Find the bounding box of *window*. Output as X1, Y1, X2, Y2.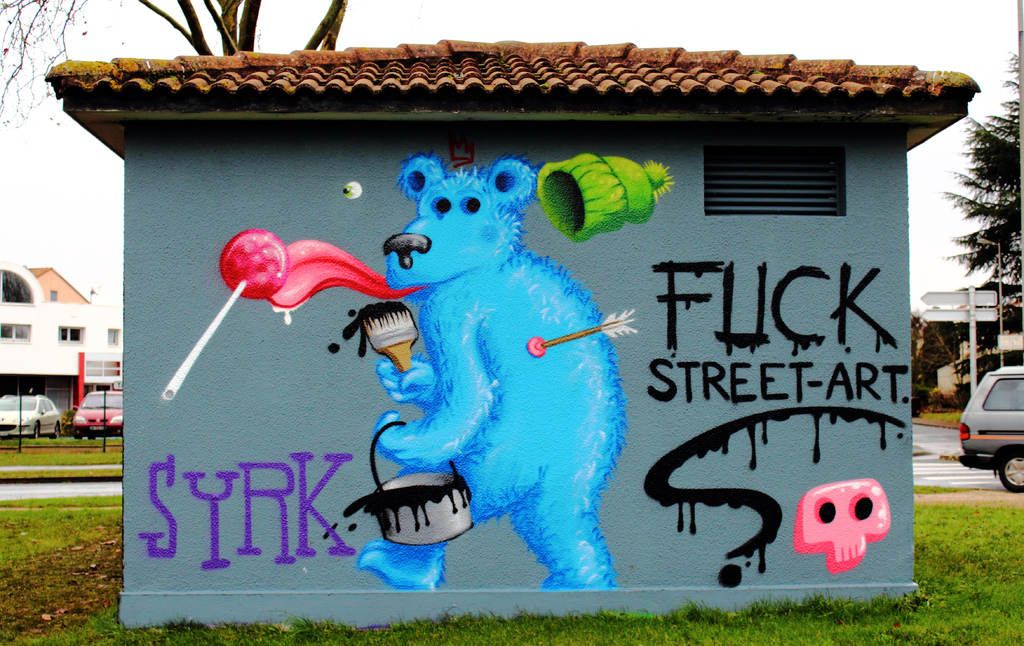
49, 291, 58, 302.
